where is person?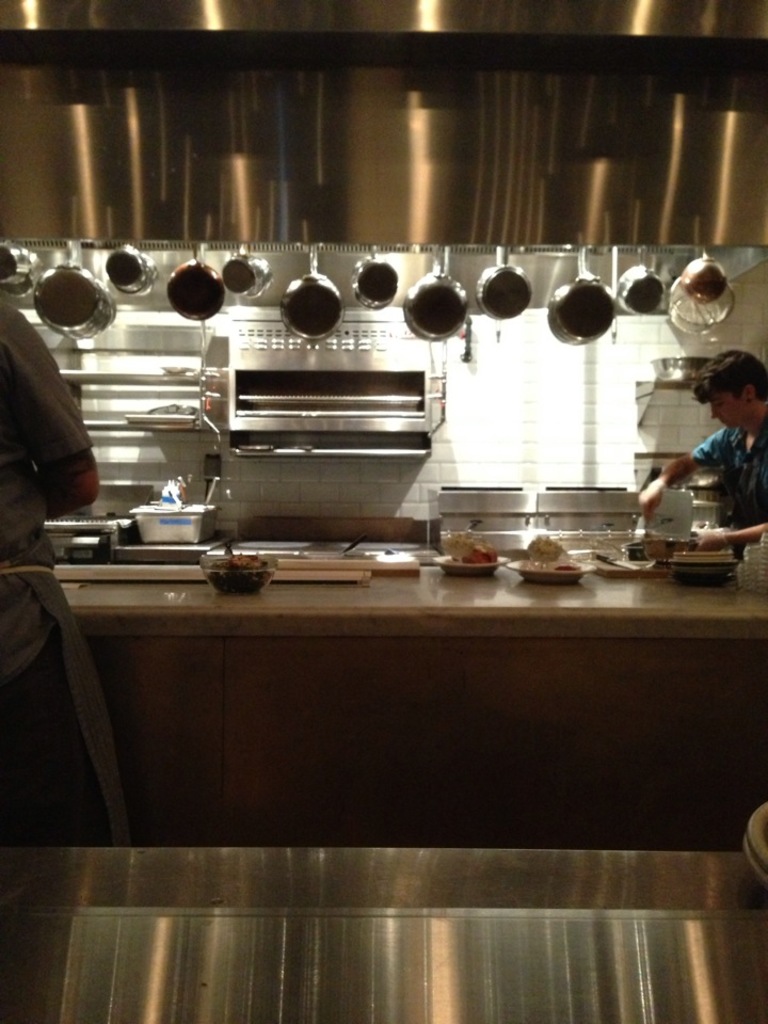
<bbox>0, 265, 130, 863</bbox>.
